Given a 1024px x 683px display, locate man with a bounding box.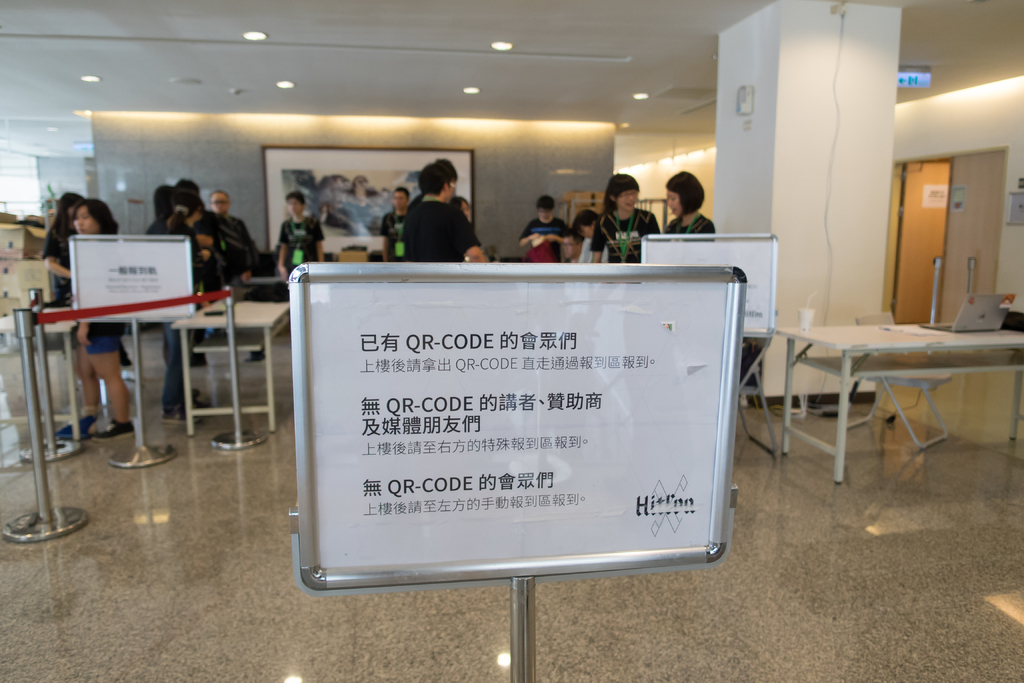
Located: 380,190,410,263.
